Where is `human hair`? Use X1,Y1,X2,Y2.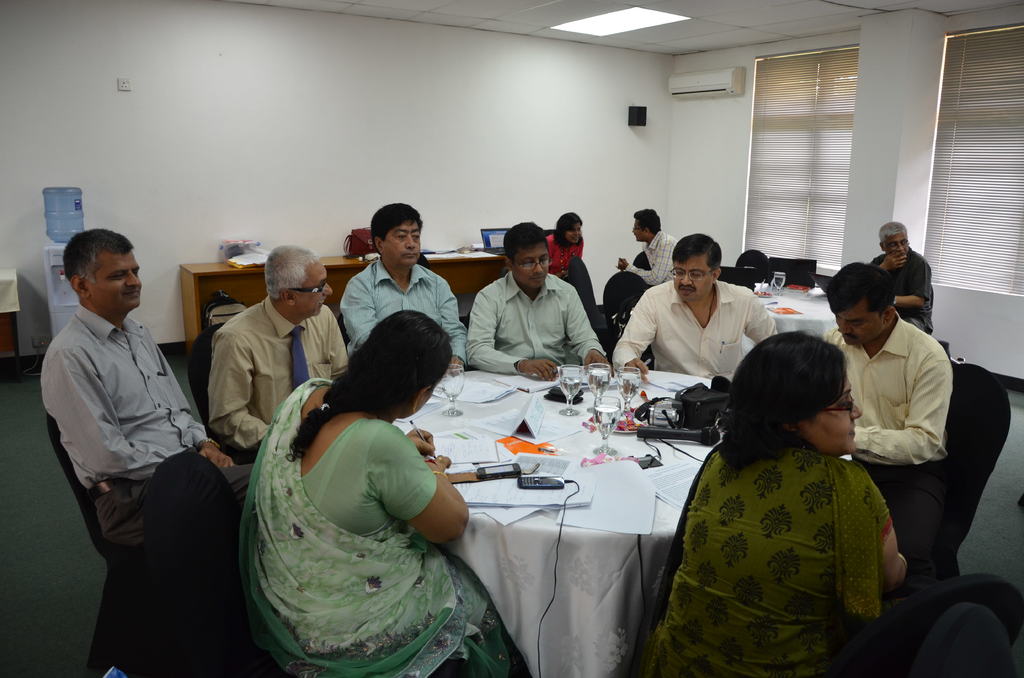
262,245,321,300.
